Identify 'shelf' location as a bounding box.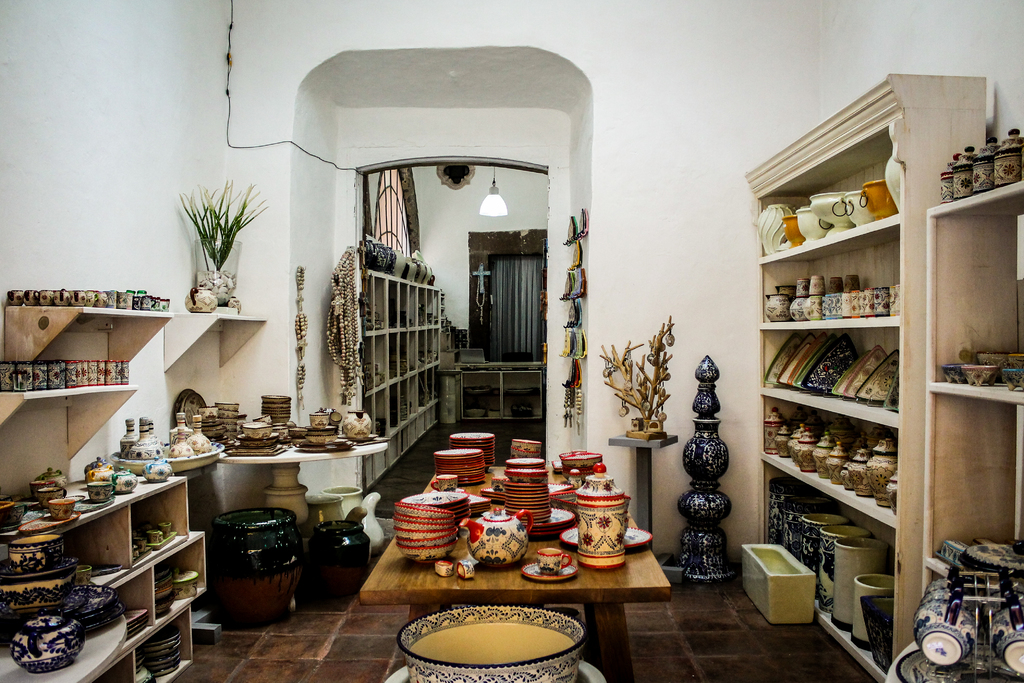
758, 217, 902, 330.
